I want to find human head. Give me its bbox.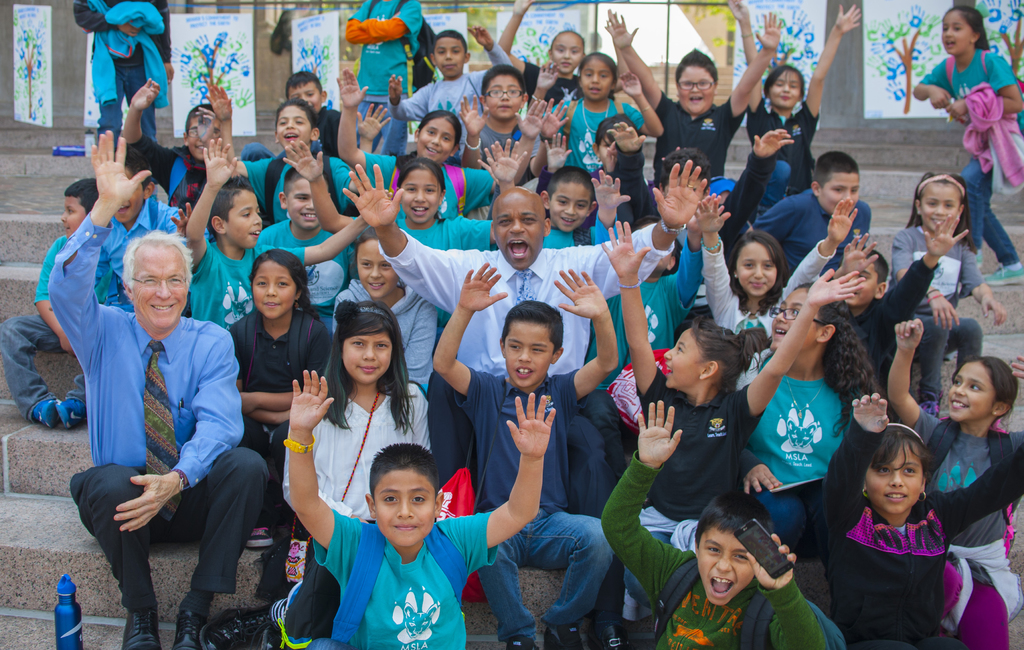
crop(497, 297, 566, 389).
